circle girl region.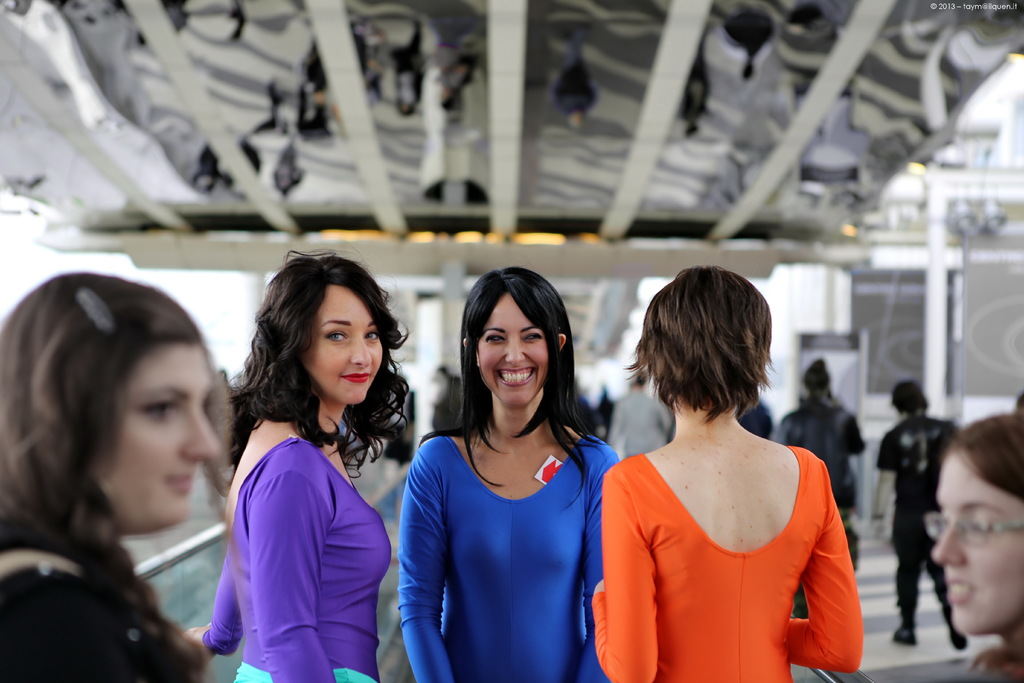
Region: [x1=0, y1=268, x2=235, y2=682].
